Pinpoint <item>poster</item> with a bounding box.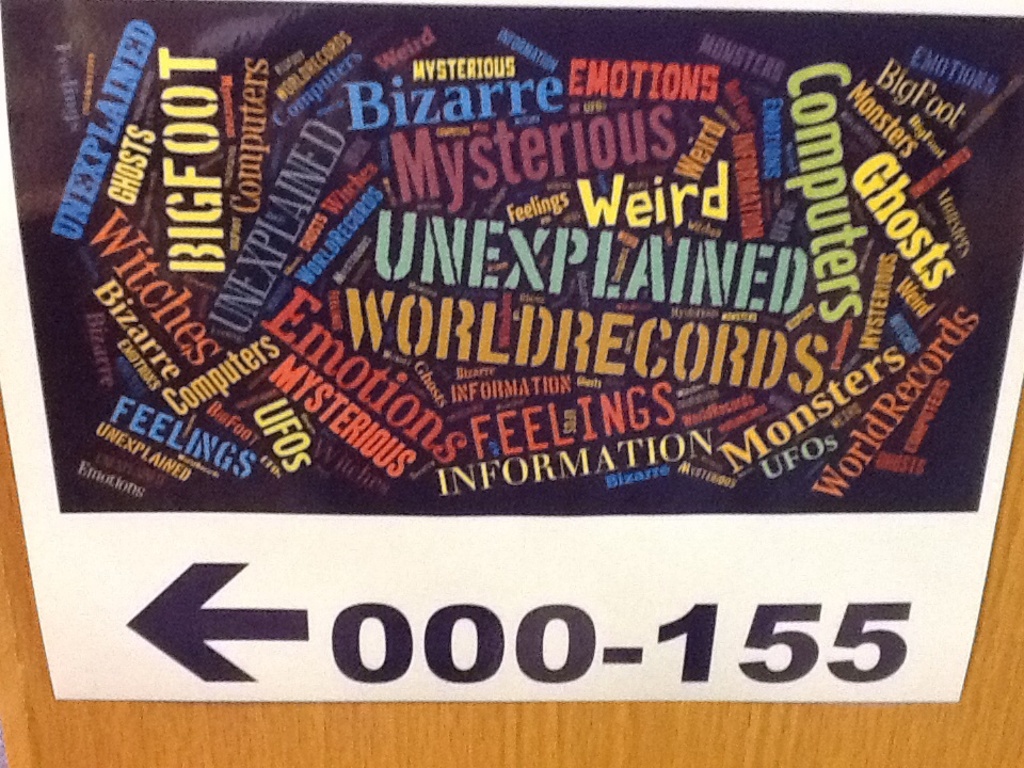
[x1=0, y1=4, x2=1023, y2=702].
